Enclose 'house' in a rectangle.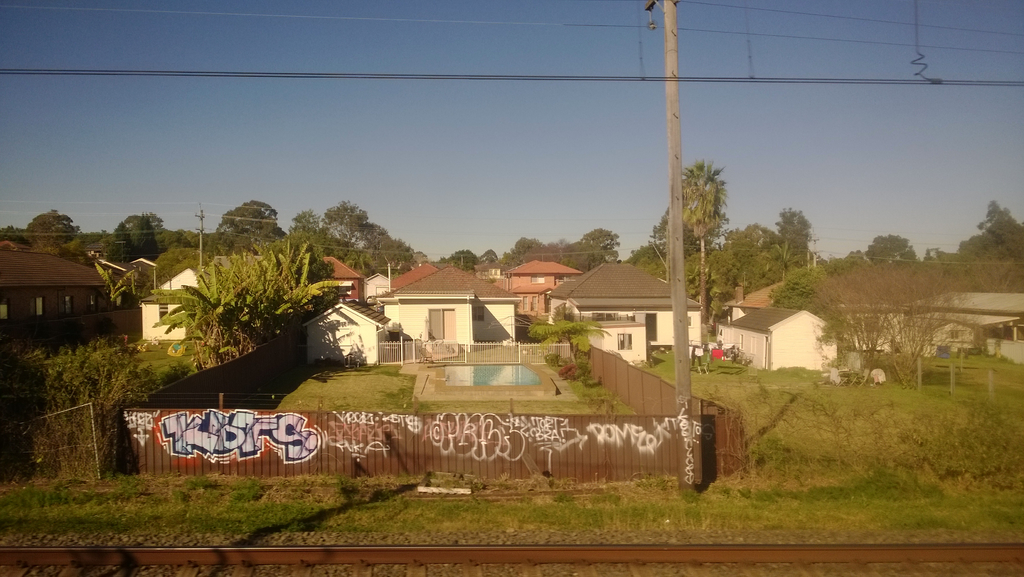
{"x1": 498, "y1": 255, "x2": 596, "y2": 330}.
